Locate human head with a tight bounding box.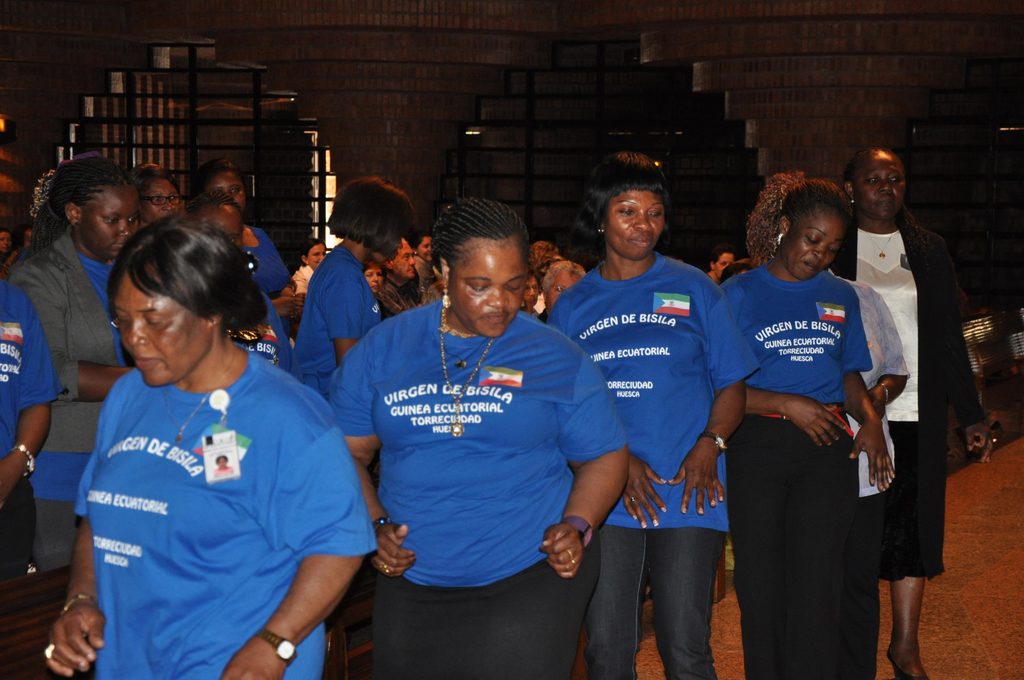
rect(530, 238, 560, 279).
